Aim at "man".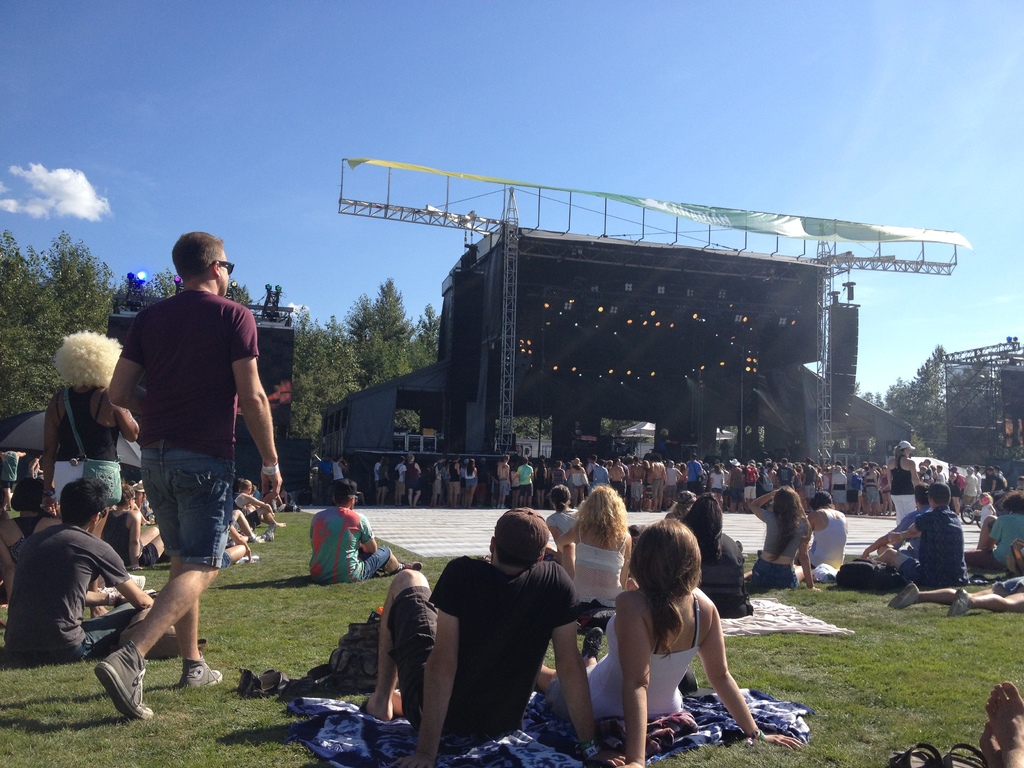
Aimed at 360/505/625/767.
